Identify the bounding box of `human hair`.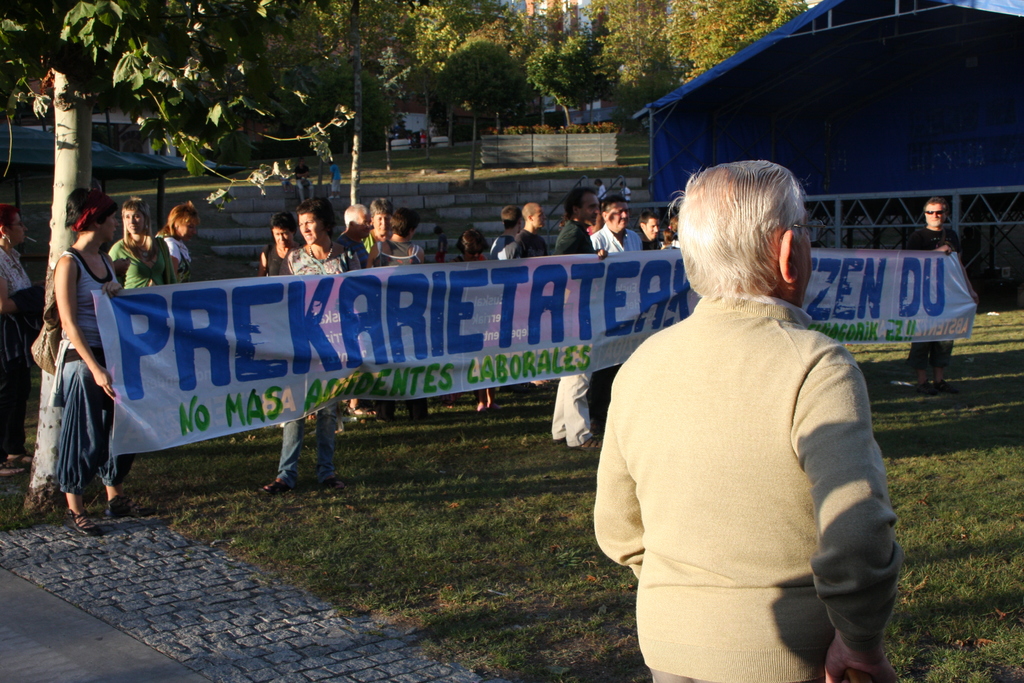
<bbox>388, 208, 419, 234</bbox>.
